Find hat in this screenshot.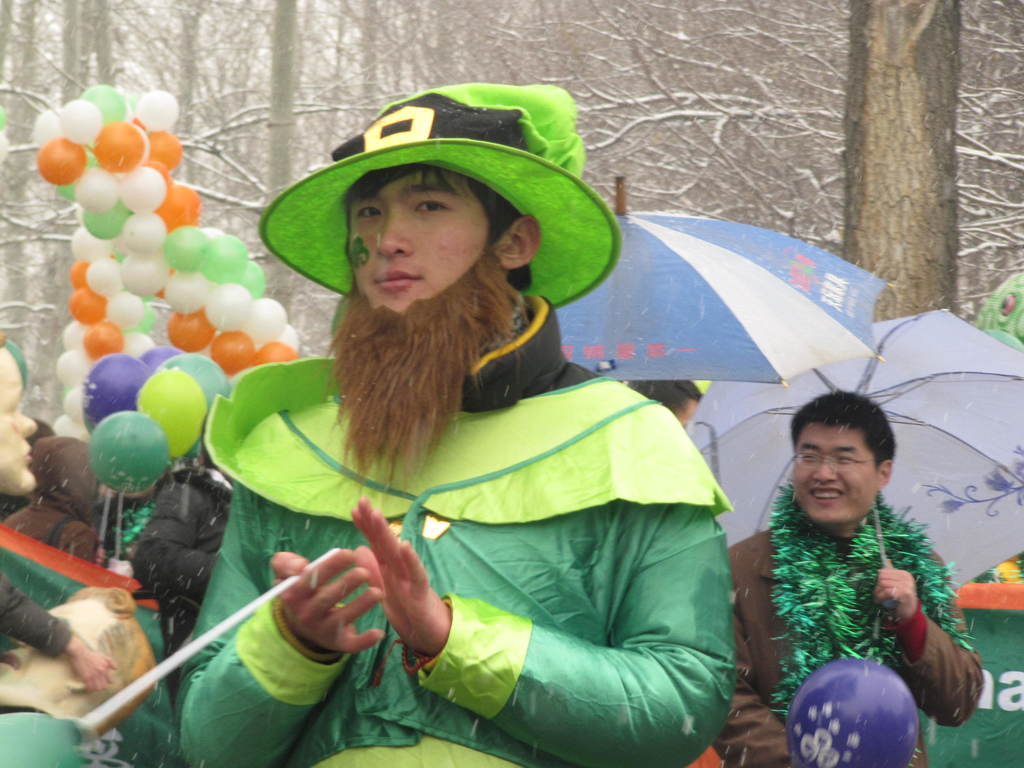
The bounding box for hat is box=[255, 85, 620, 310].
